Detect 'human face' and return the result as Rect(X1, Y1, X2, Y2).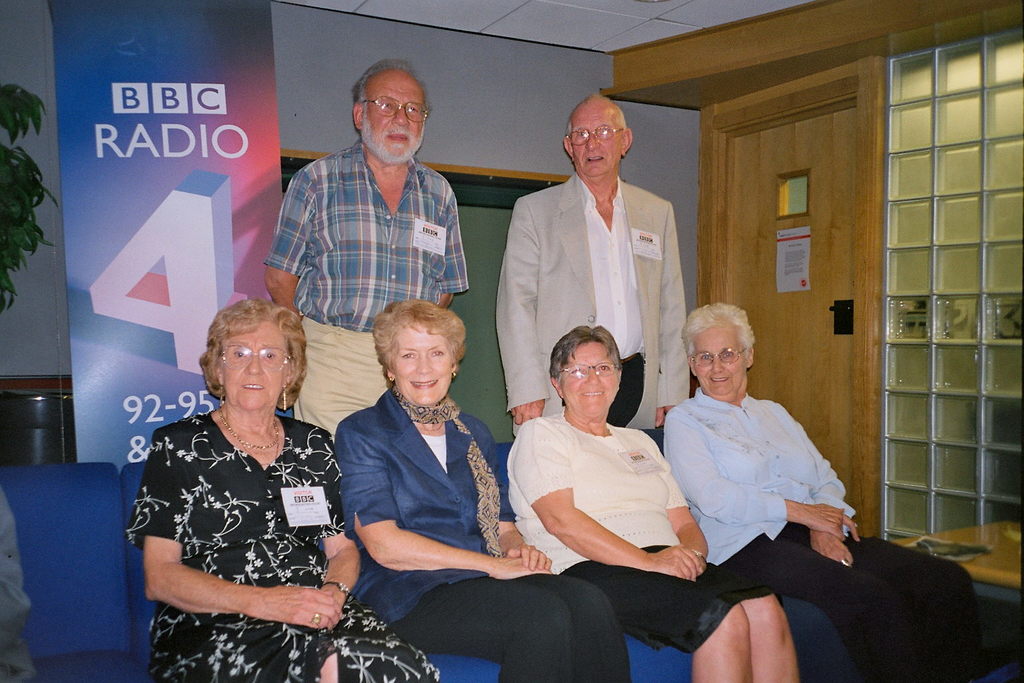
Rect(691, 319, 745, 390).
